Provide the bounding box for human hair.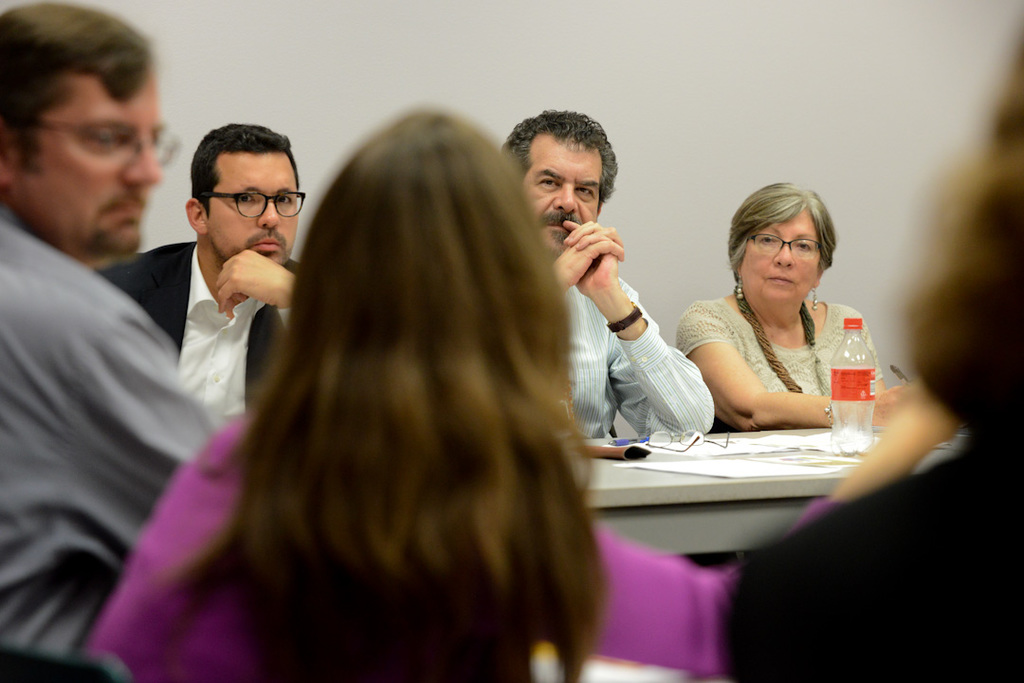
region(191, 118, 298, 216).
